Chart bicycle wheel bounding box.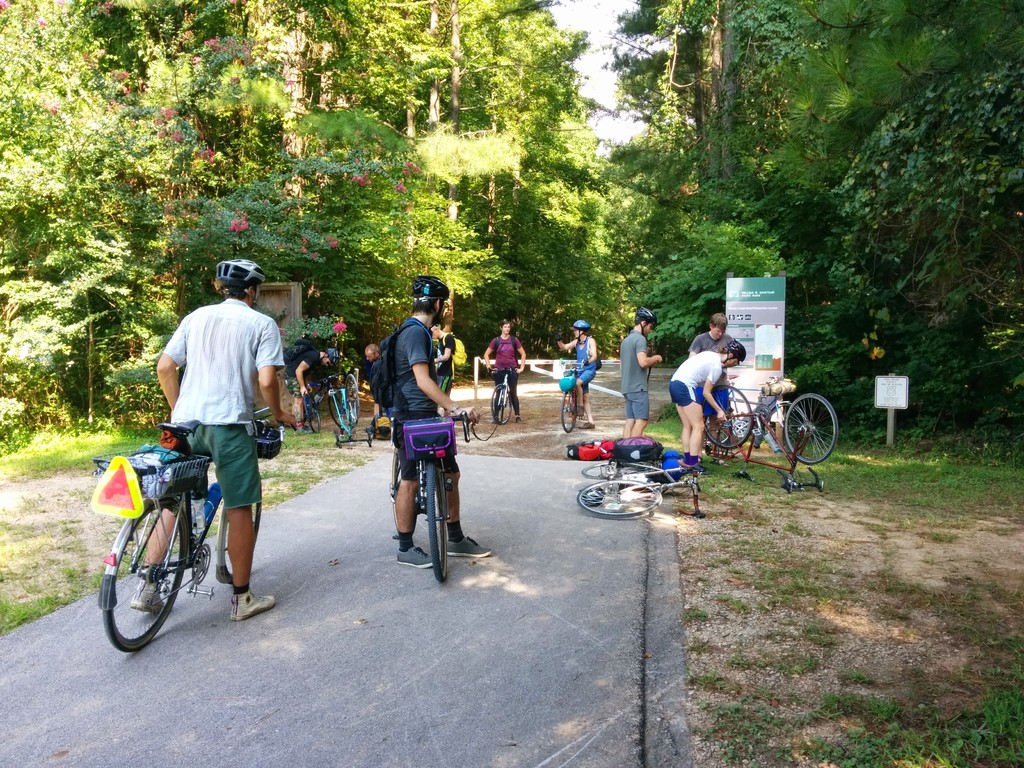
Charted: l=491, t=380, r=513, b=423.
